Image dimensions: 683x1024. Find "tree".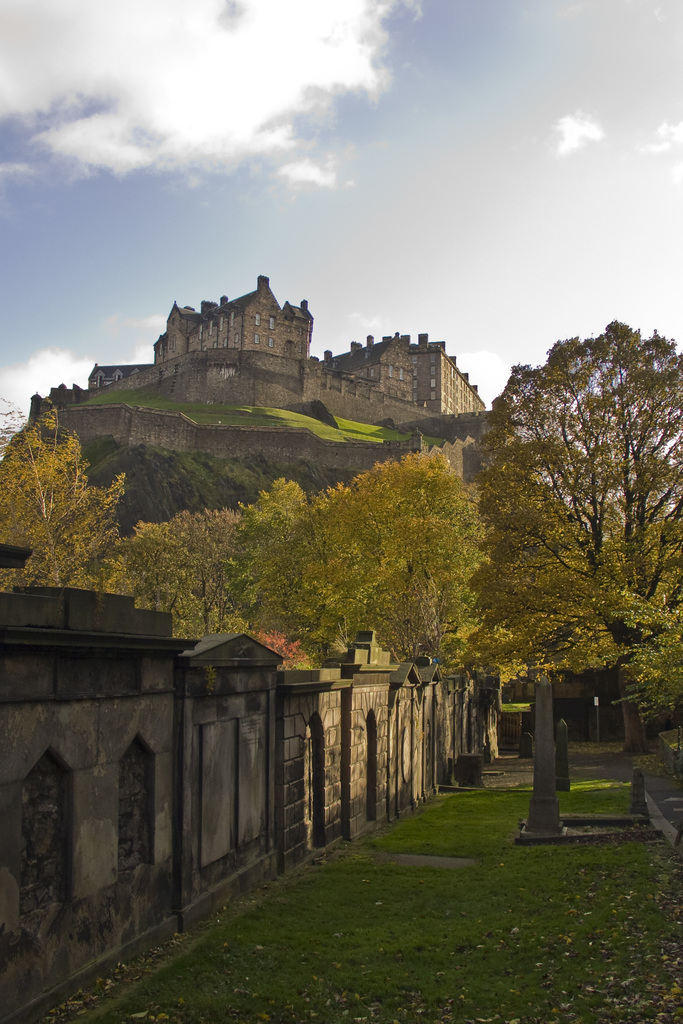
236 477 347 655.
